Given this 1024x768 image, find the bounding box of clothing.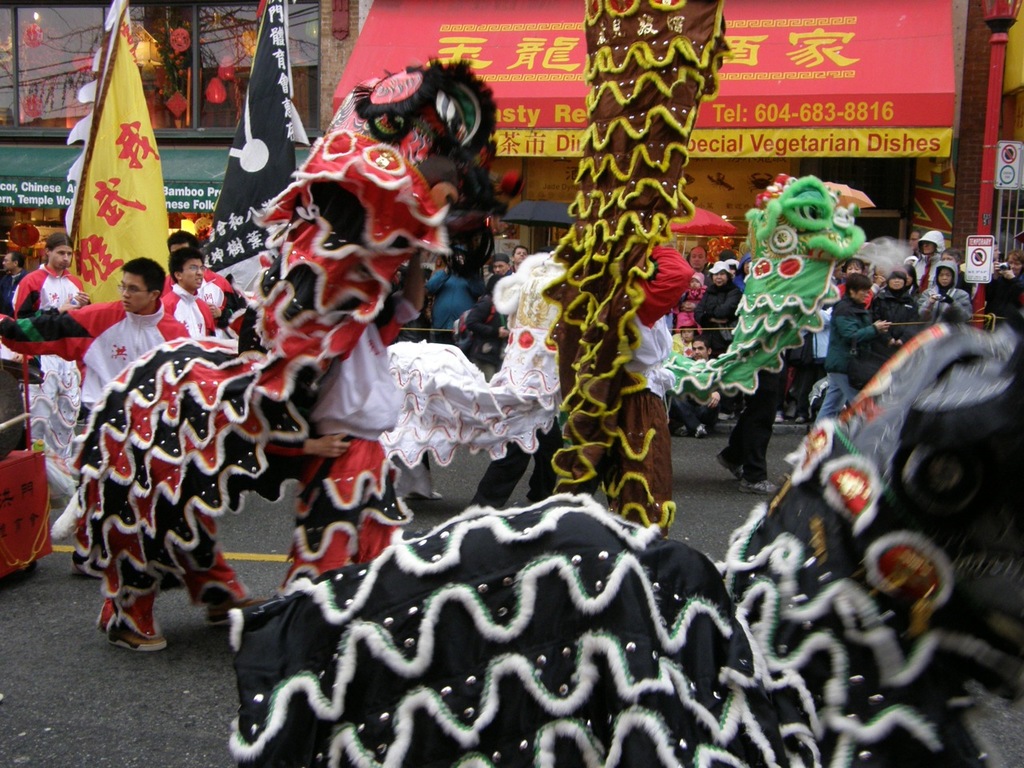
pyautogui.locateOnScreen(463, 284, 505, 370).
